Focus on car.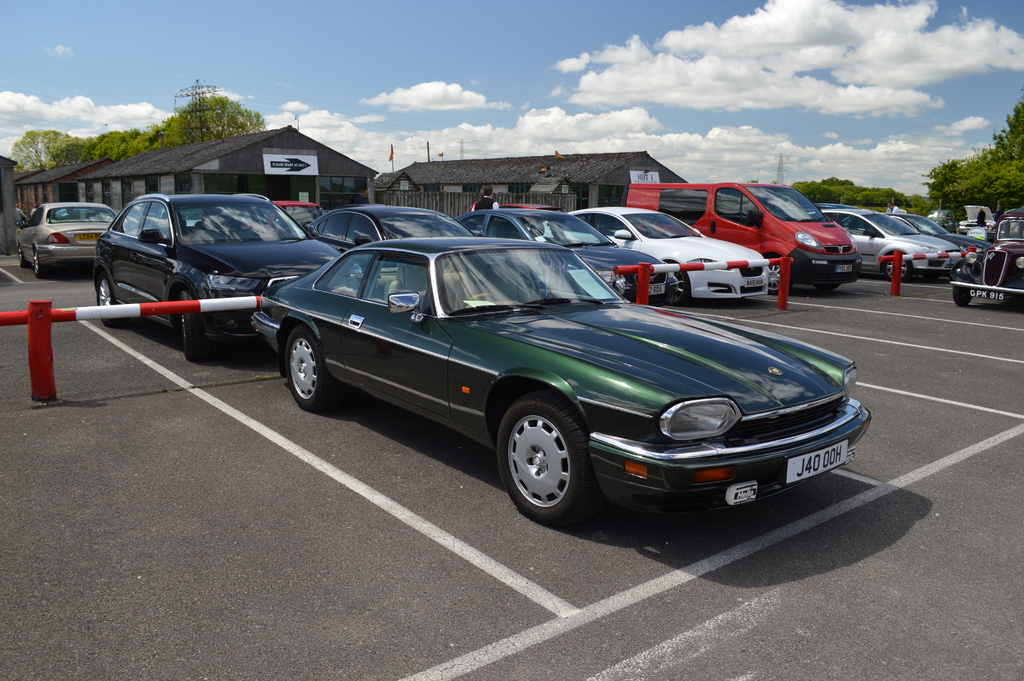
Focused at (left=17, top=197, right=119, bottom=271).
